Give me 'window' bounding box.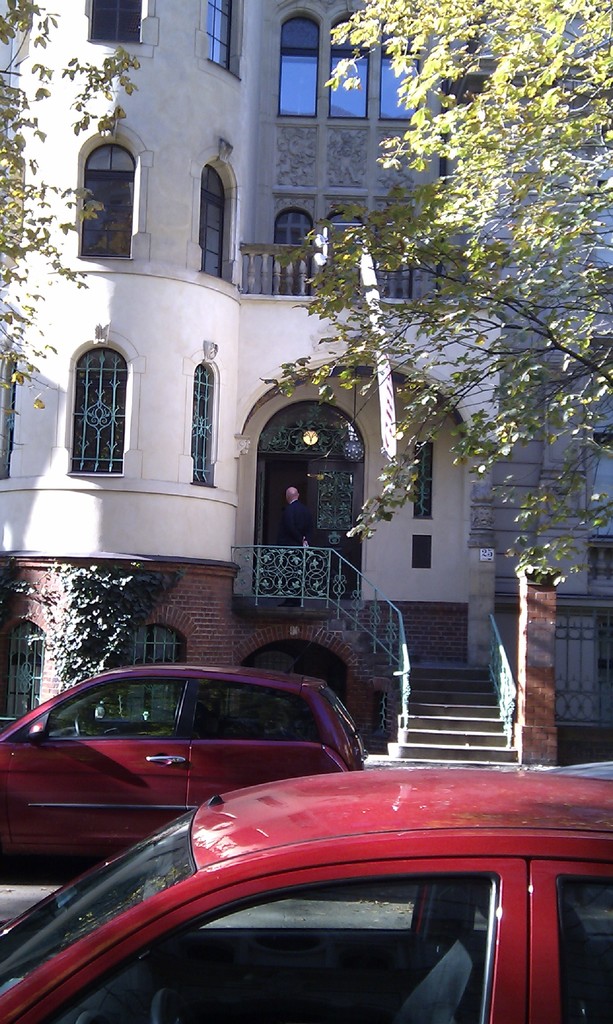
60,322,135,483.
